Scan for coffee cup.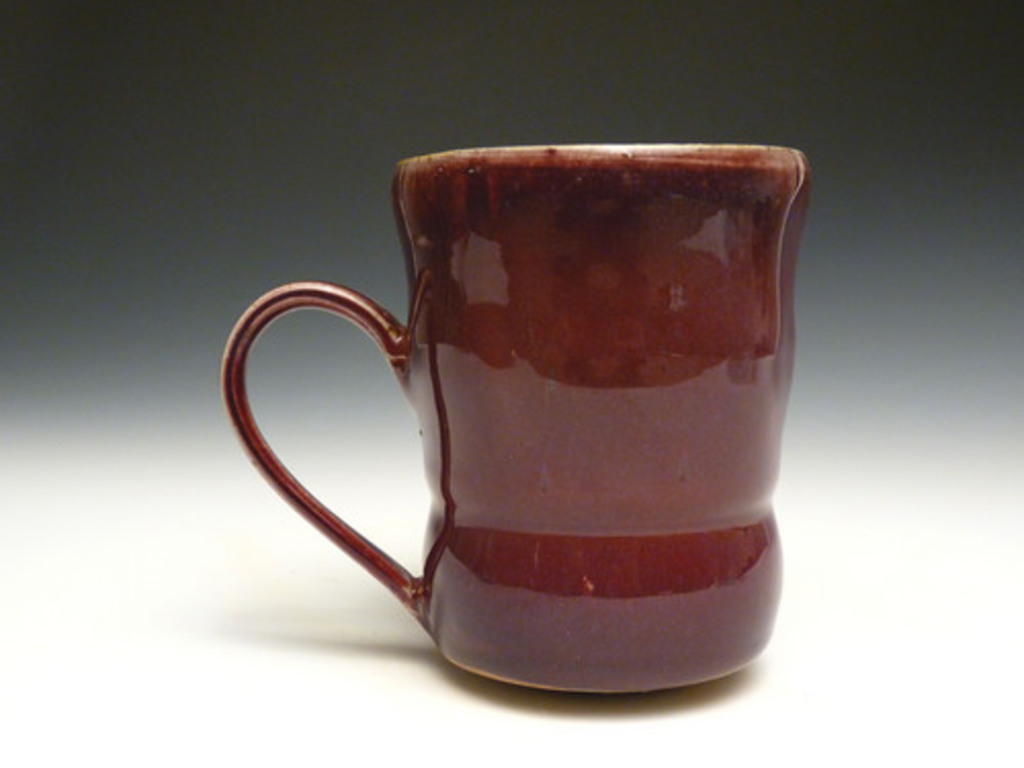
Scan result: detection(219, 139, 811, 694).
